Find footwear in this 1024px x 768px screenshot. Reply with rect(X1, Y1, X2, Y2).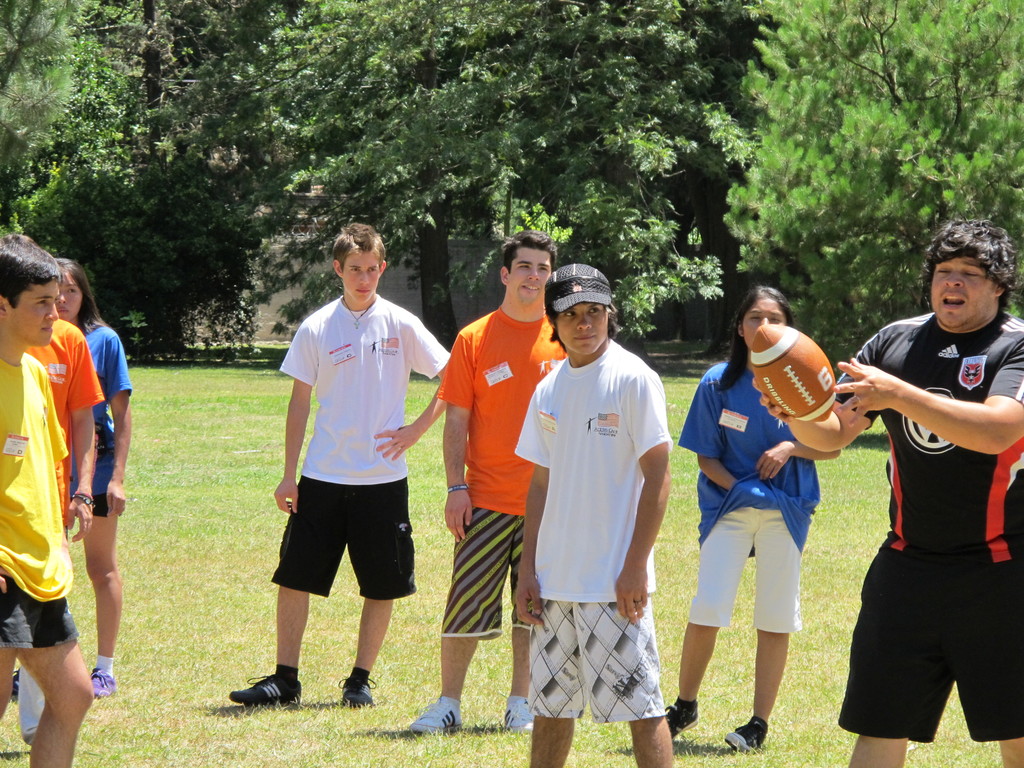
rect(656, 704, 697, 739).
